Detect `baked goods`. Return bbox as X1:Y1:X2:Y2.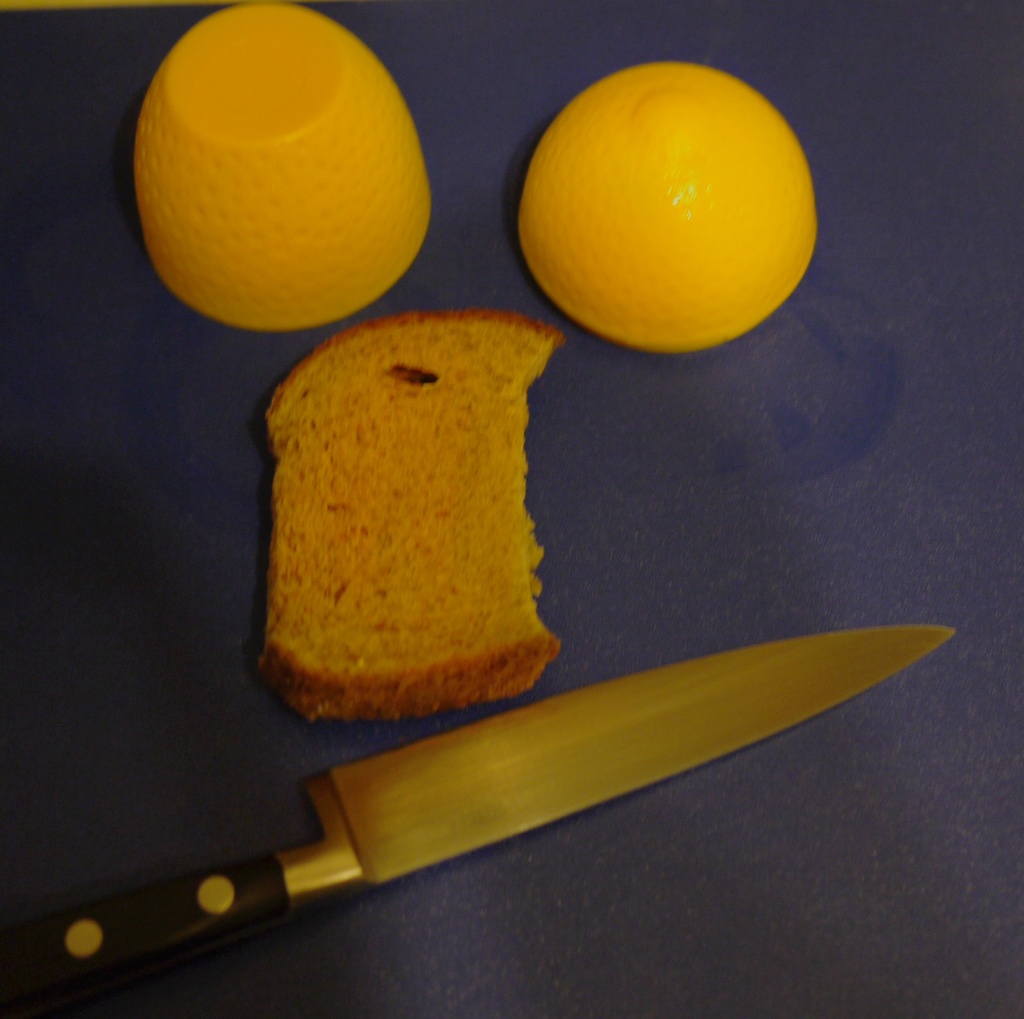
238:327:592:728.
